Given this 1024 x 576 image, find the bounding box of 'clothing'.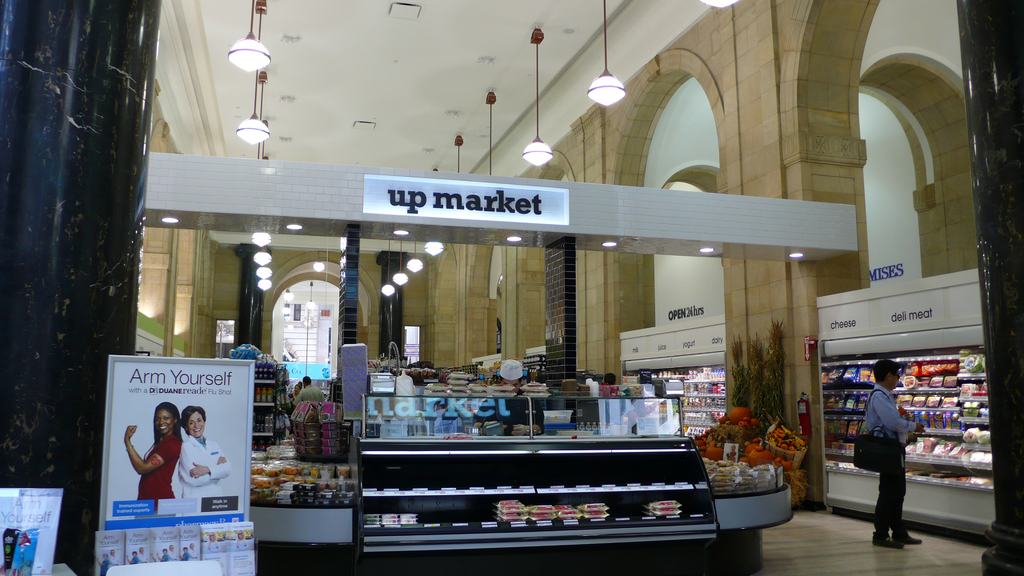
pyautogui.locateOnScreen(231, 538, 248, 551).
